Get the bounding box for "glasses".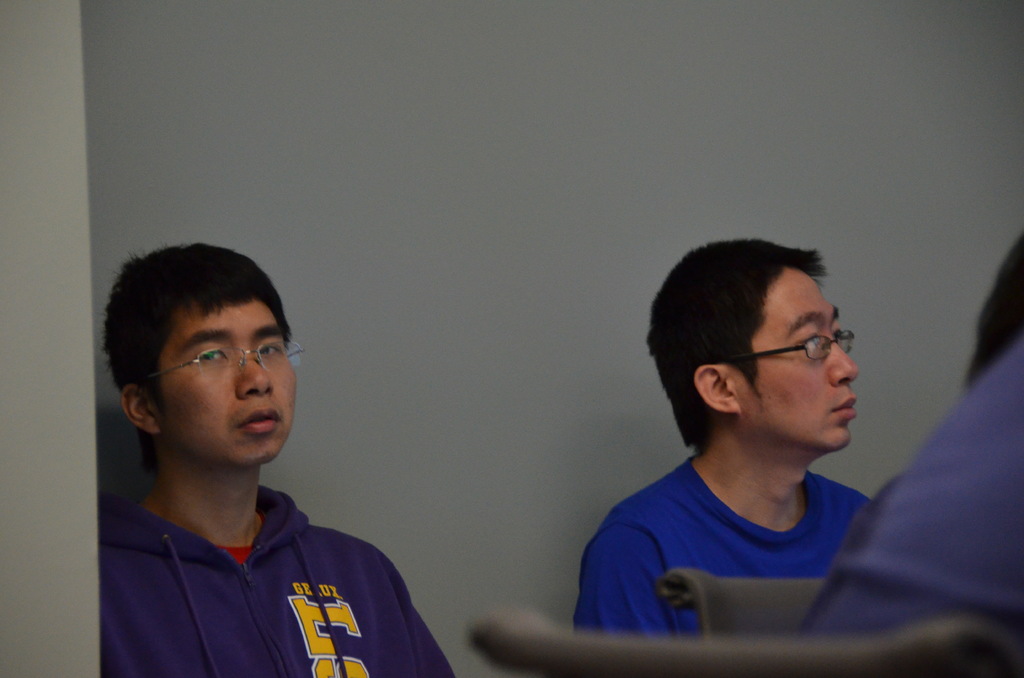
locate(730, 331, 853, 362).
